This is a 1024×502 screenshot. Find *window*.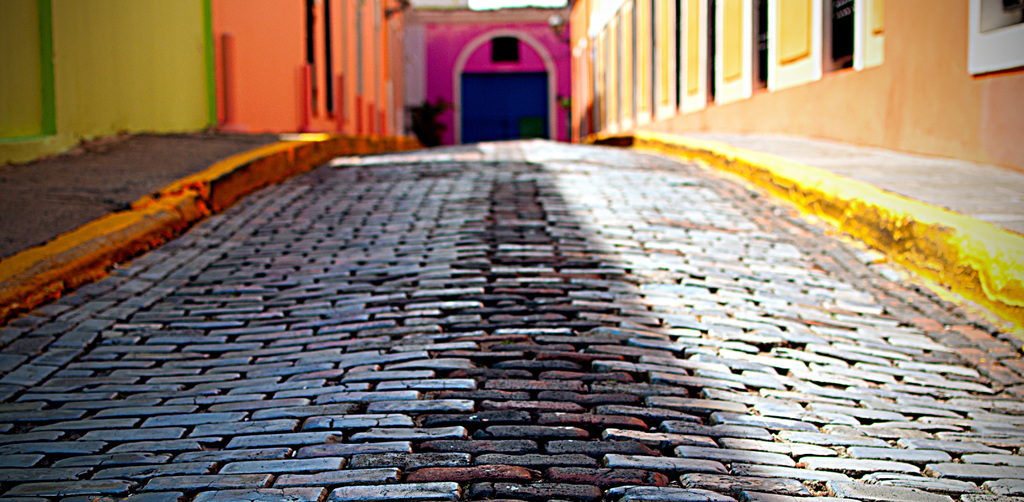
Bounding box: 486,41,518,67.
